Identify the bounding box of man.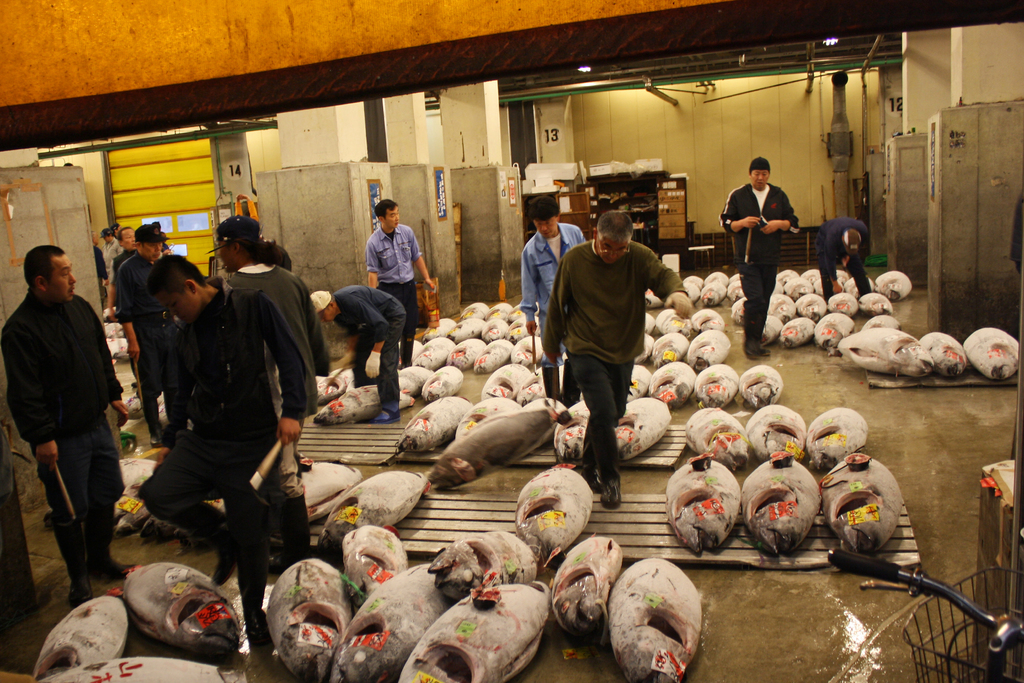
box(140, 254, 304, 644).
